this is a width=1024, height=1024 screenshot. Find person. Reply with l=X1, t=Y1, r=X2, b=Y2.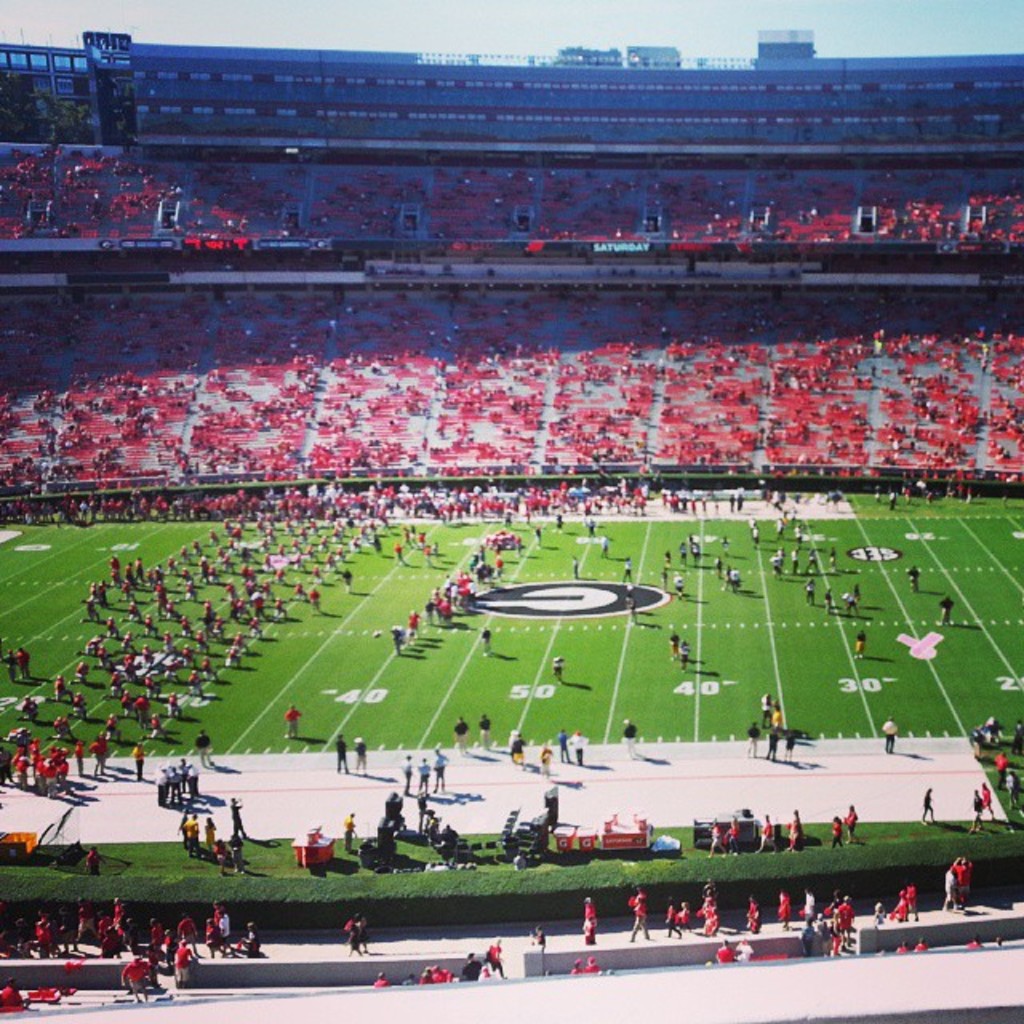
l=712, t=554, r=726, b=584.
